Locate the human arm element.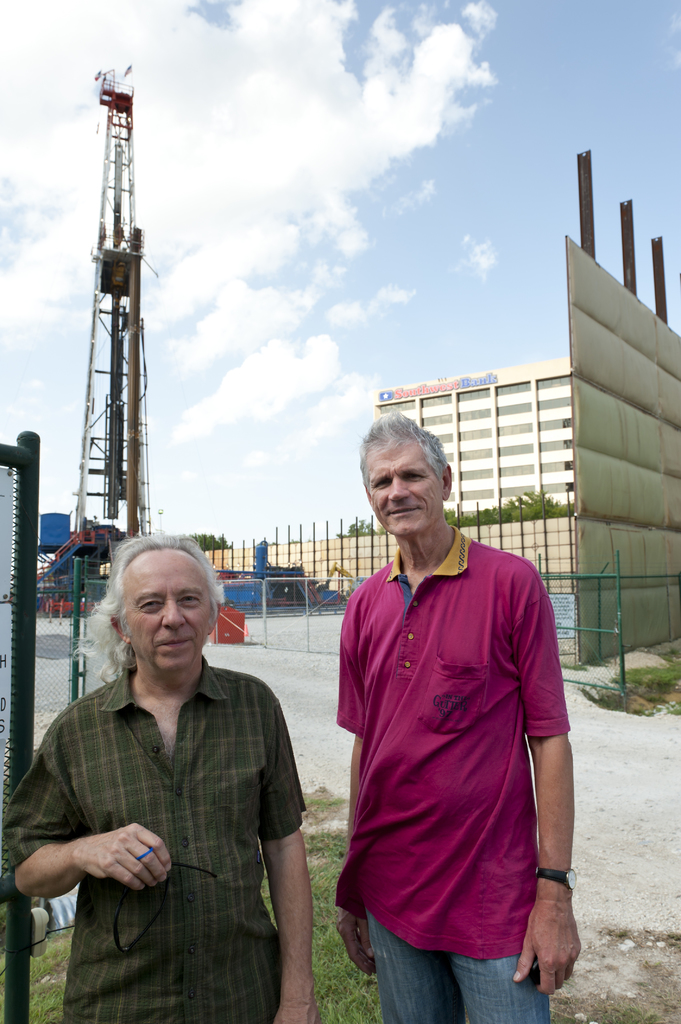
Element bbox: Rect(23, 735, 182, 891).
